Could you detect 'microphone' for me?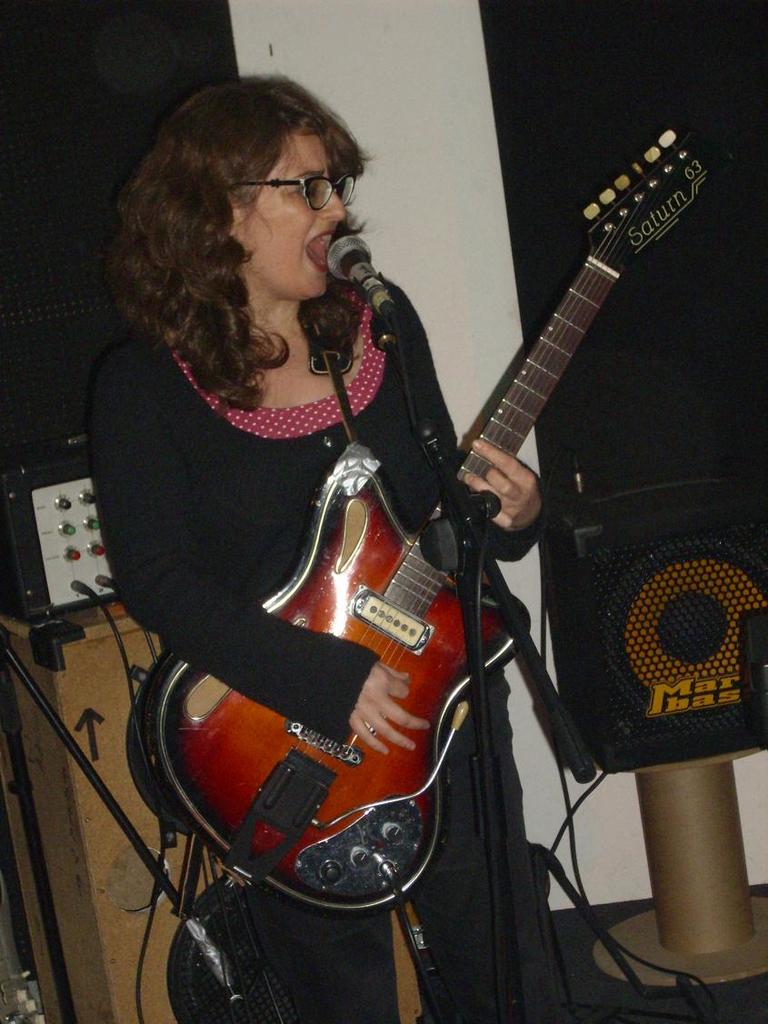
Detection result: locate(325, 239, 408, 323).
